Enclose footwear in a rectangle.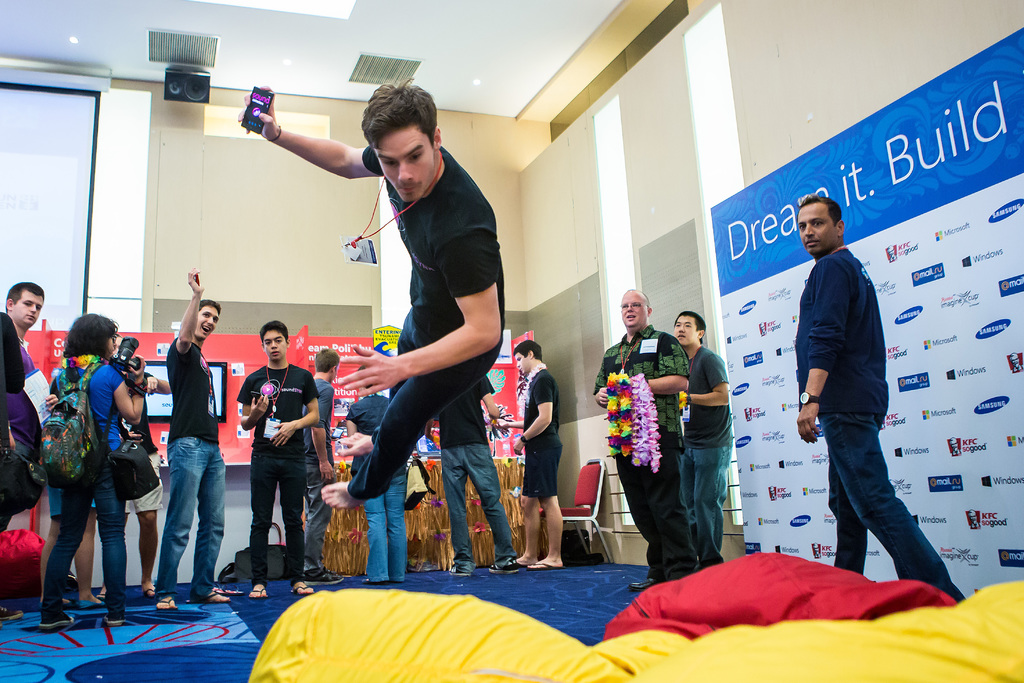
x1=630 y1=578 x2=655 y2=593.
